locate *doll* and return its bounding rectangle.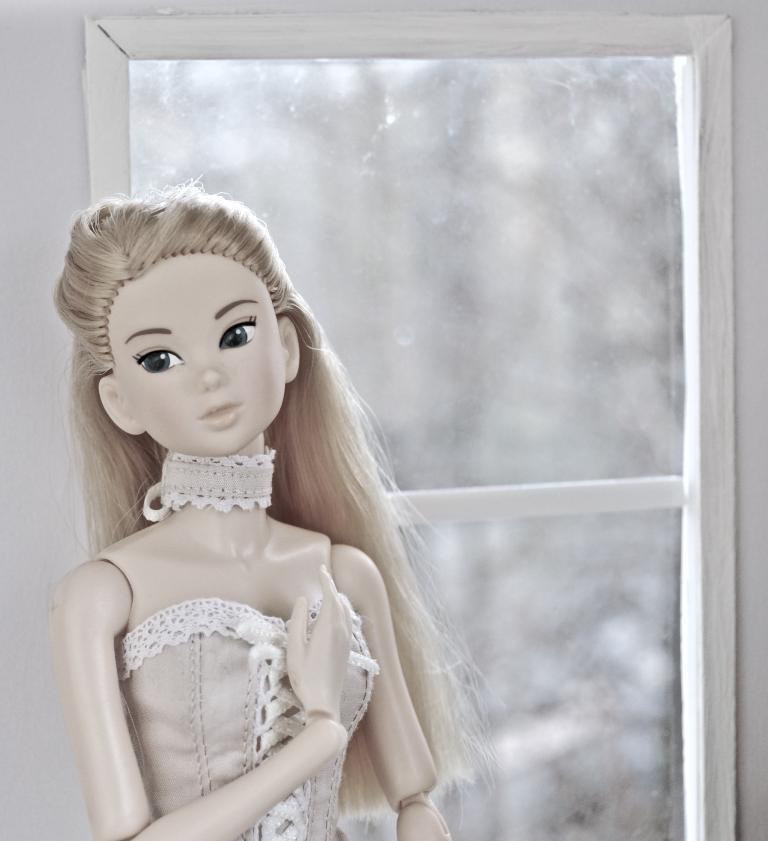
37,170,506,833.
